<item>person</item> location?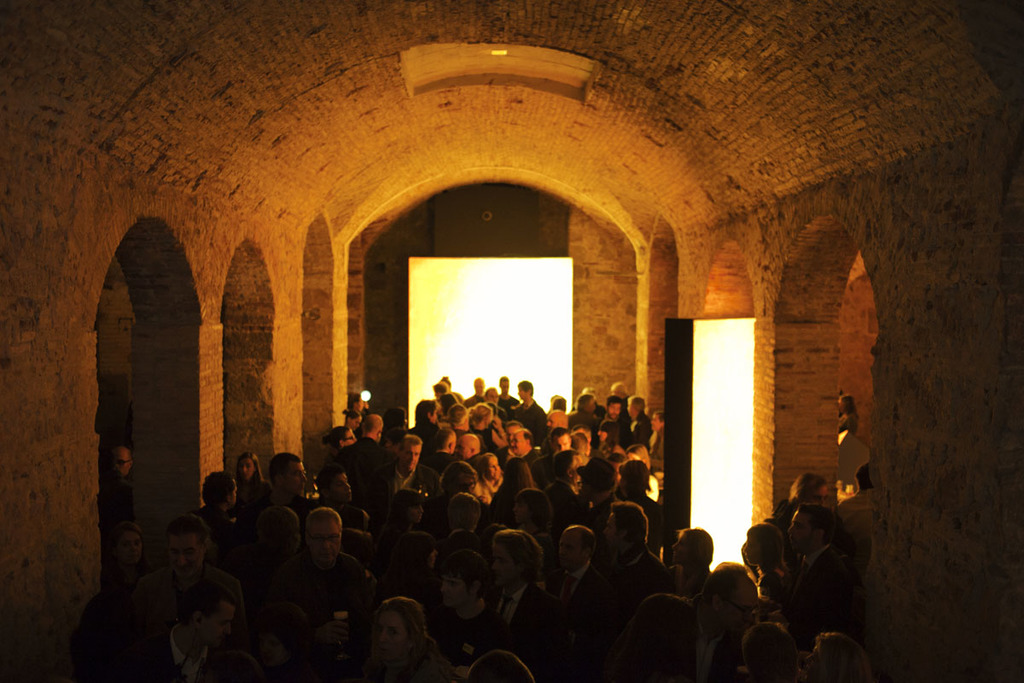
bbox(540, 521, 620, 681)
